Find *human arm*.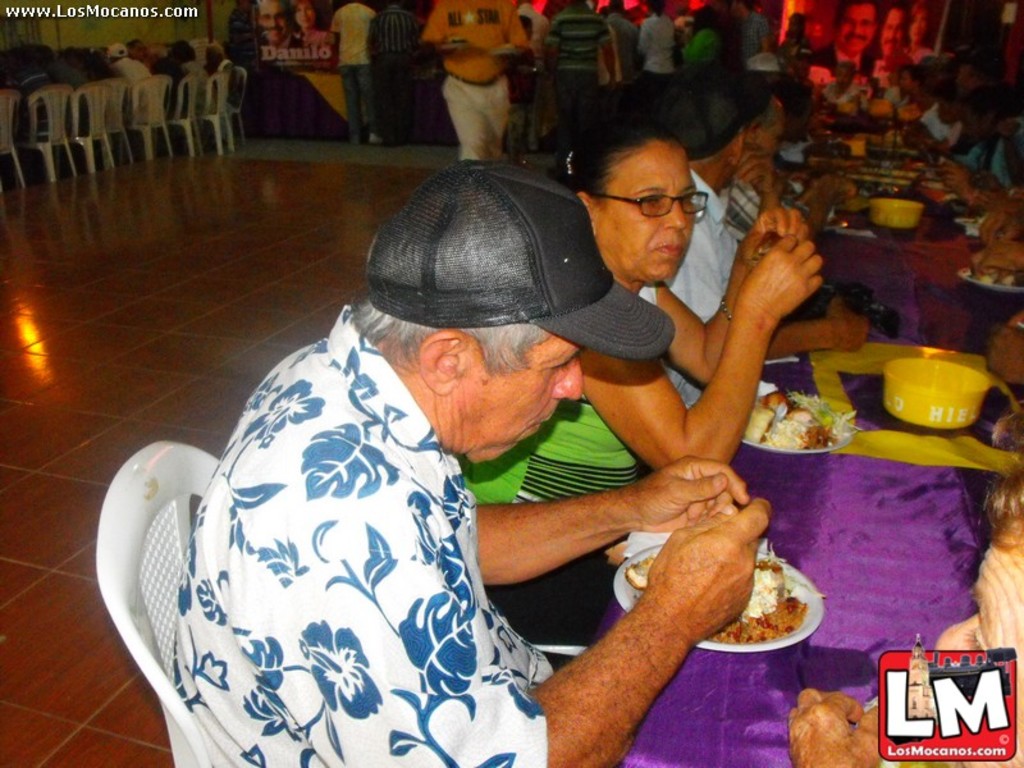
bbox=(797, 168, 863, 228).
